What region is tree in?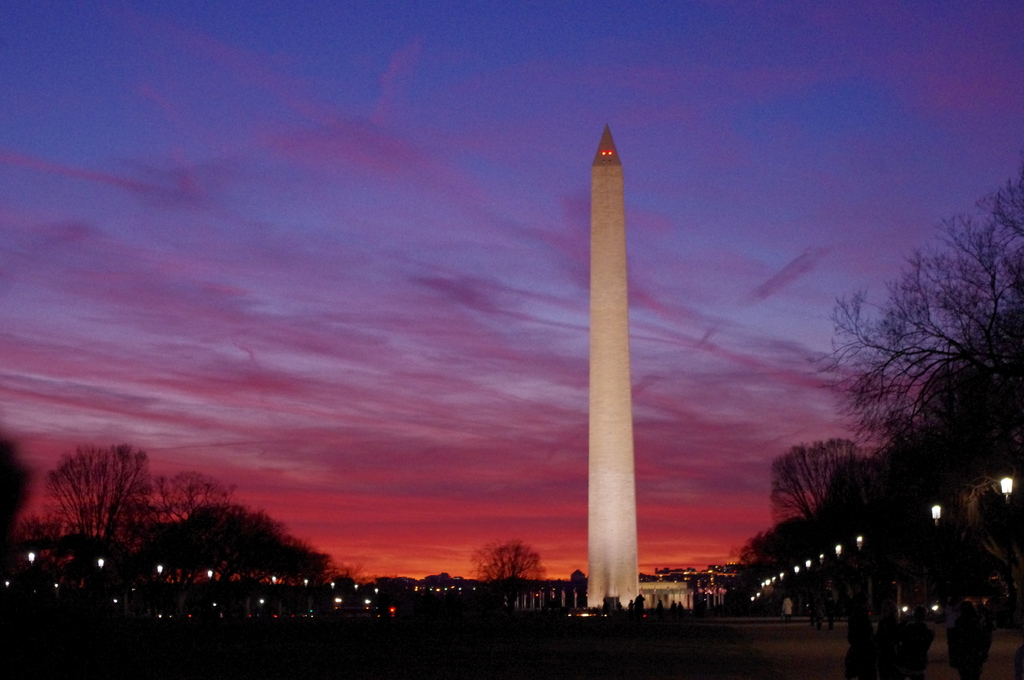
[795, 176, 1023, 451].
